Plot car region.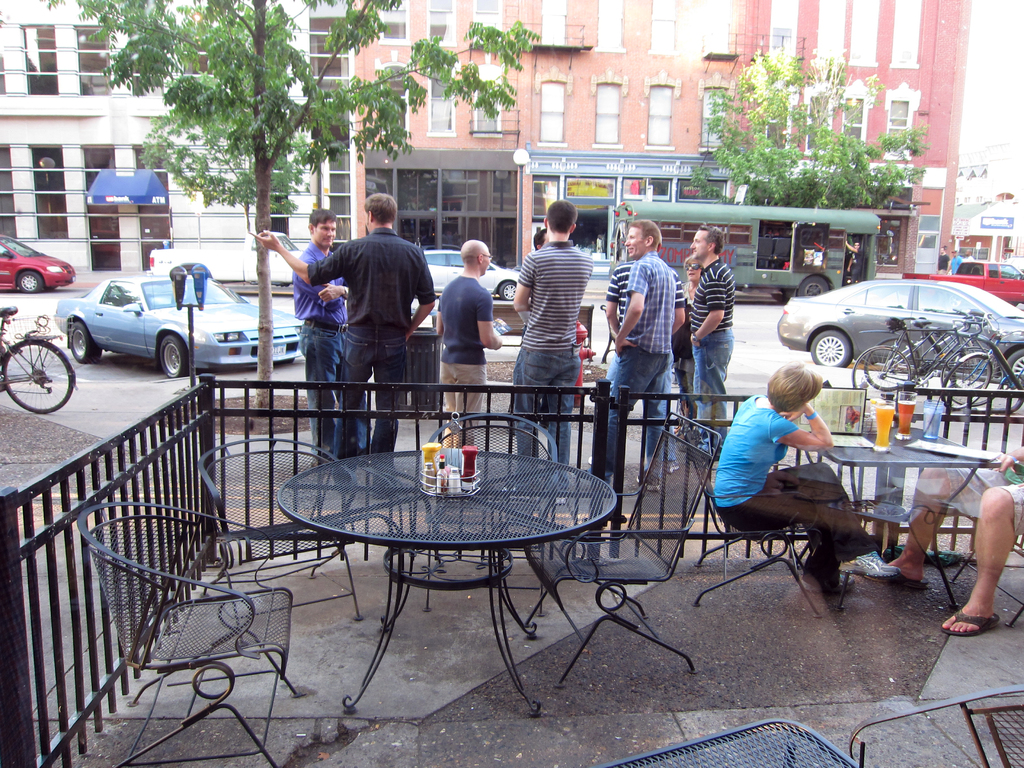
Plotted at [x1=429, y1=253, x2=524, y2=301].
